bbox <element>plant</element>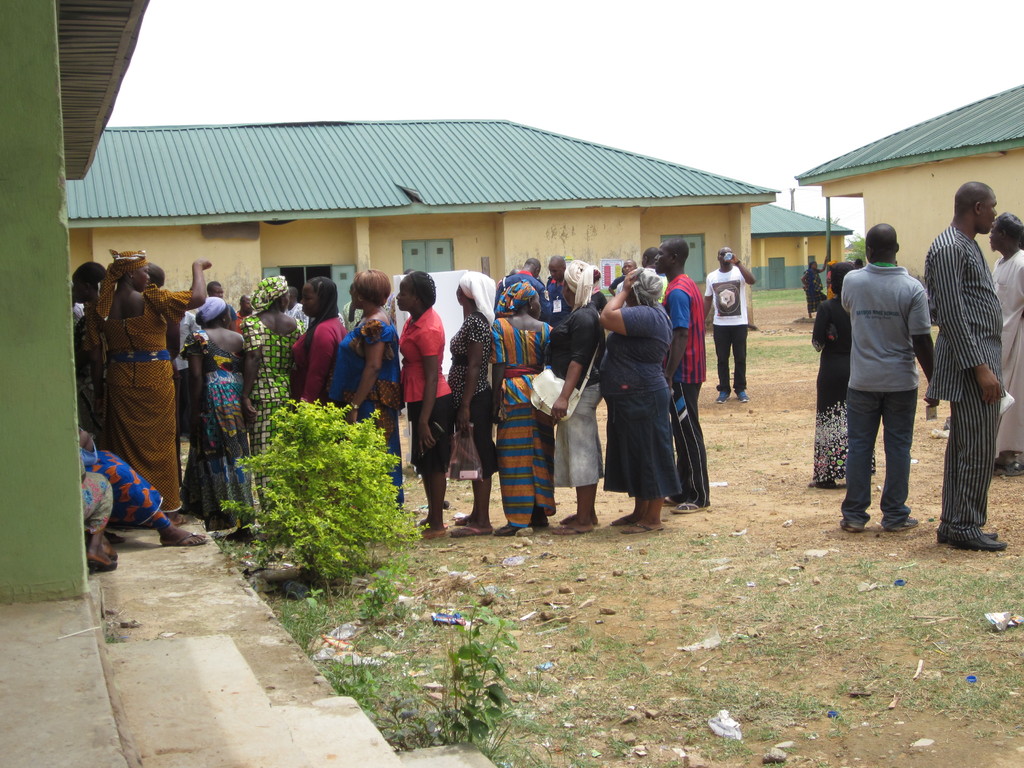
(left=397, top=589, right=524, bottom=767)
